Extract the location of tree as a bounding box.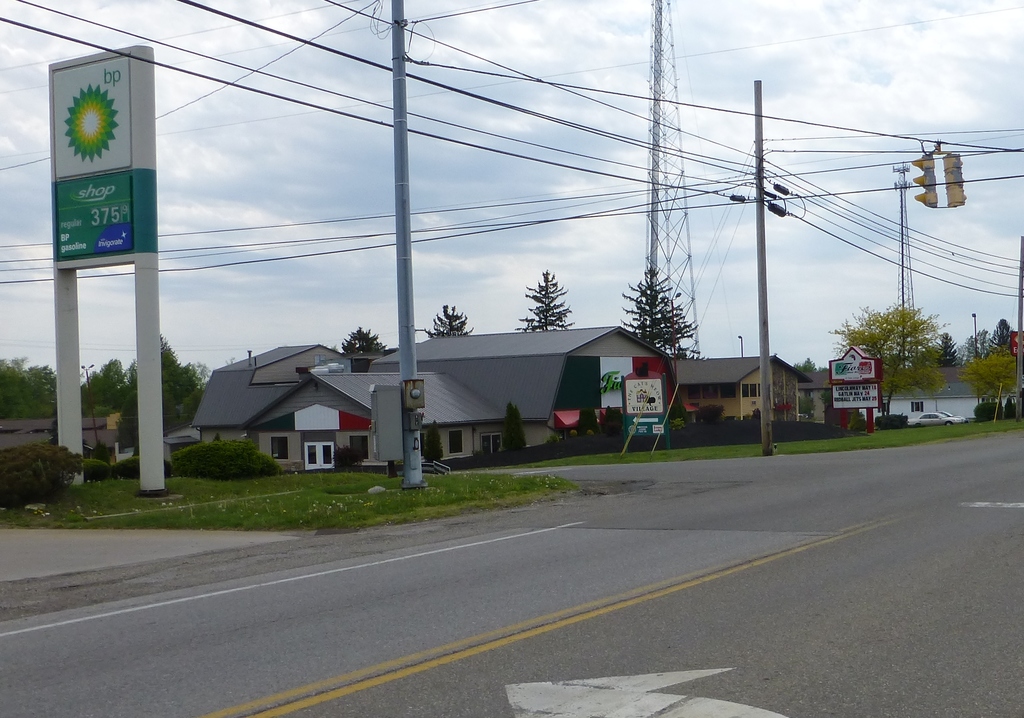
crop(634, 254, 705, 358).
